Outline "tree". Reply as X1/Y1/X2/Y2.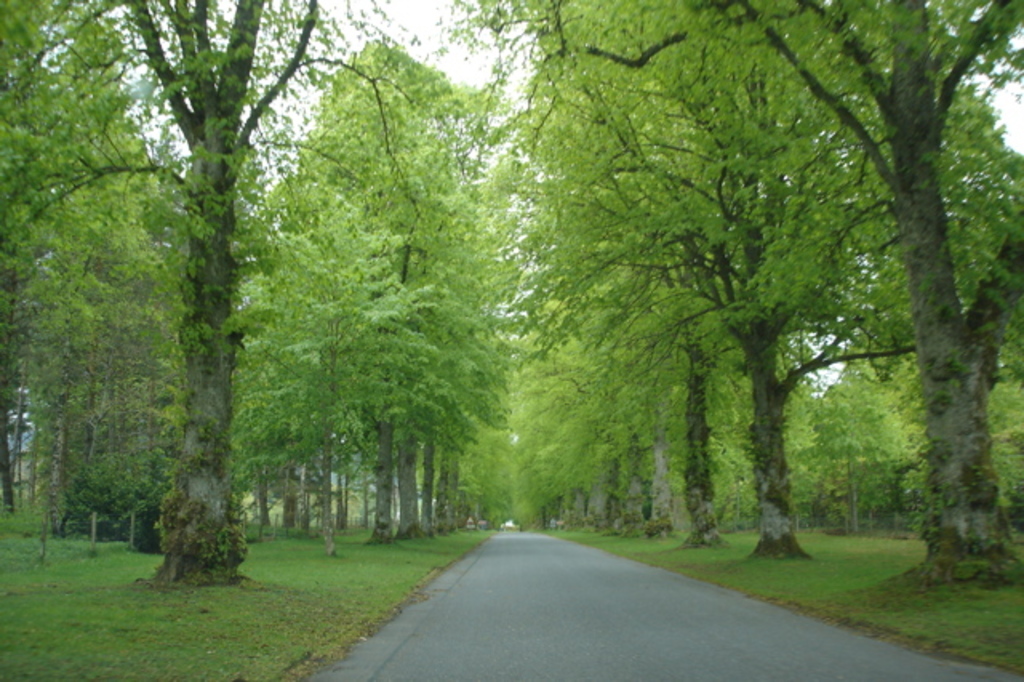
0/0/64/512.
